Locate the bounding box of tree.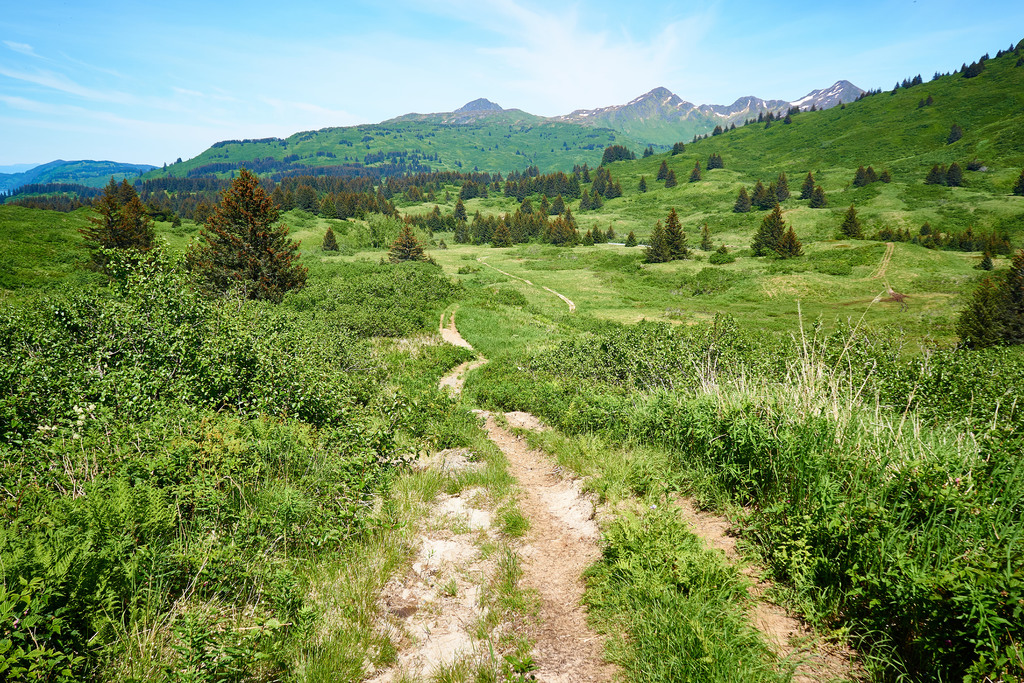
Bounding box: x1=808 y1=183 x2=825 y2=204.
